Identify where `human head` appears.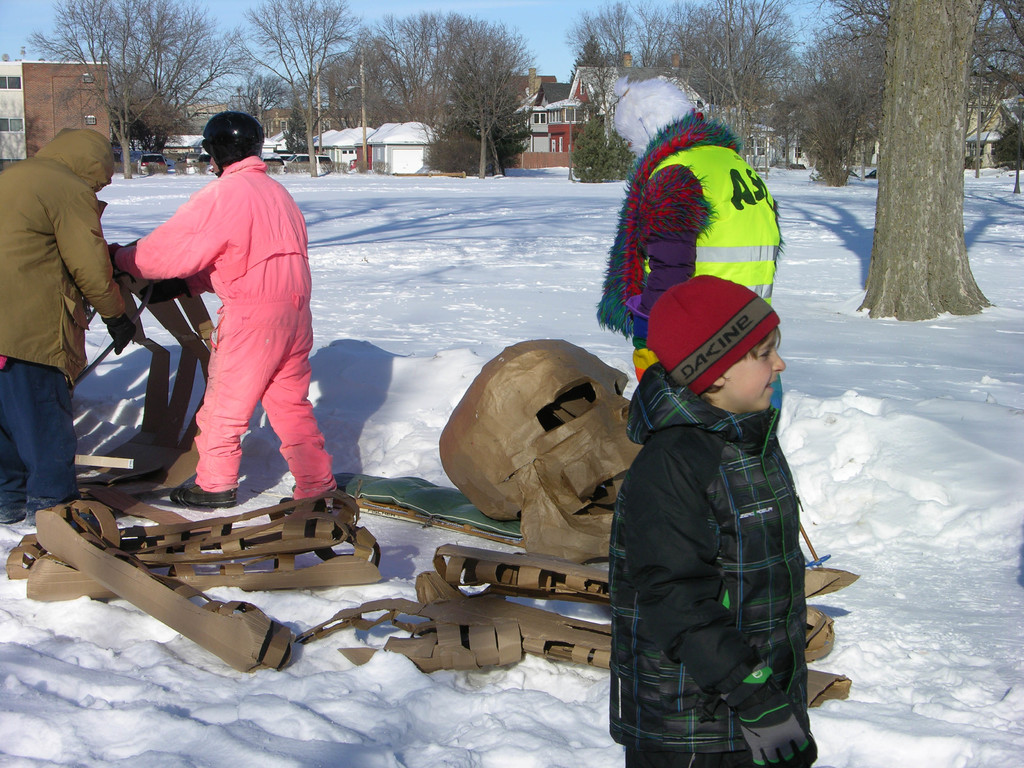
Appears at x1=202, y1=113, x2=266, y2=175.
